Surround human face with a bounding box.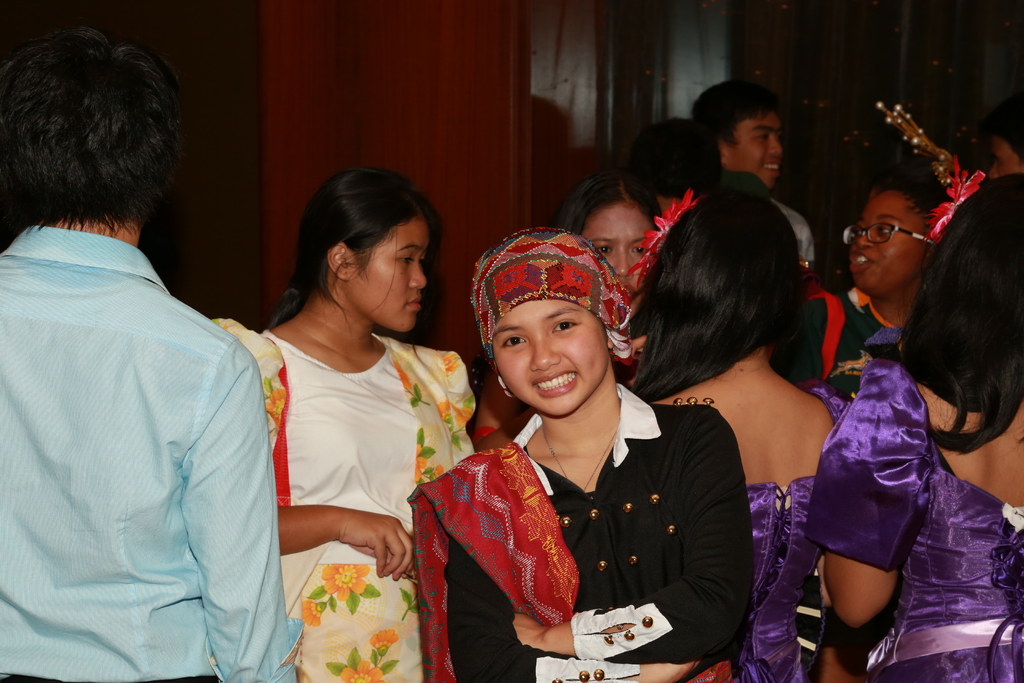
bbox(489, 295, 607, 420).
